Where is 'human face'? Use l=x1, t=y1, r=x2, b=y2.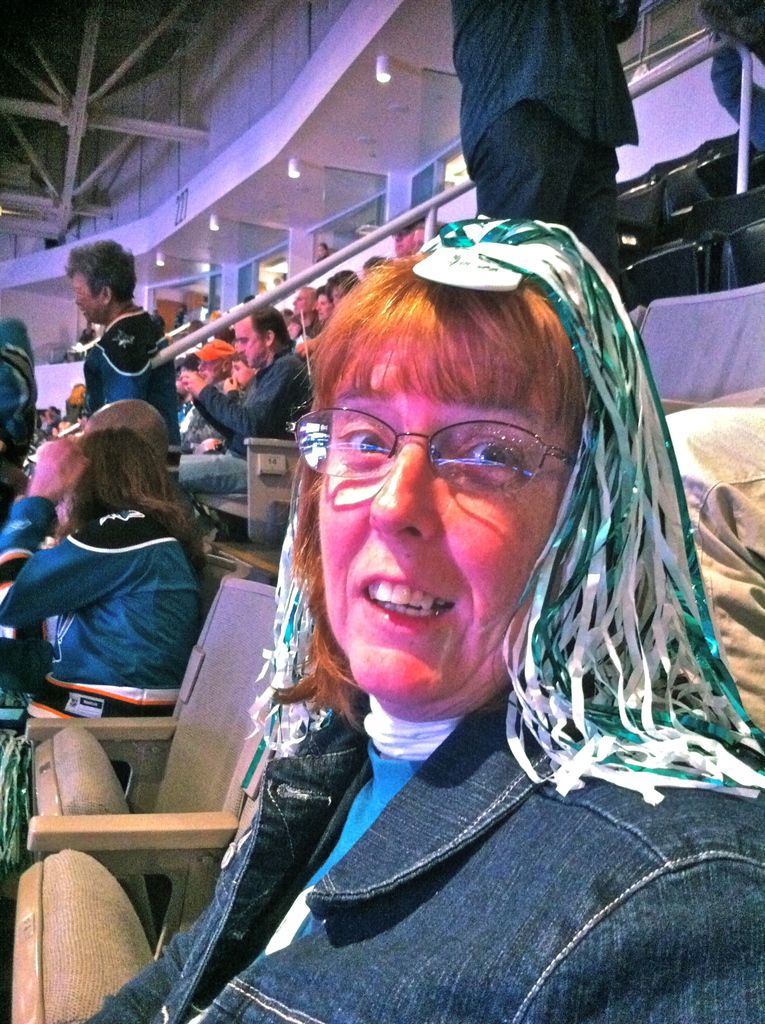
l=233, t=317, r=268, b=369.
